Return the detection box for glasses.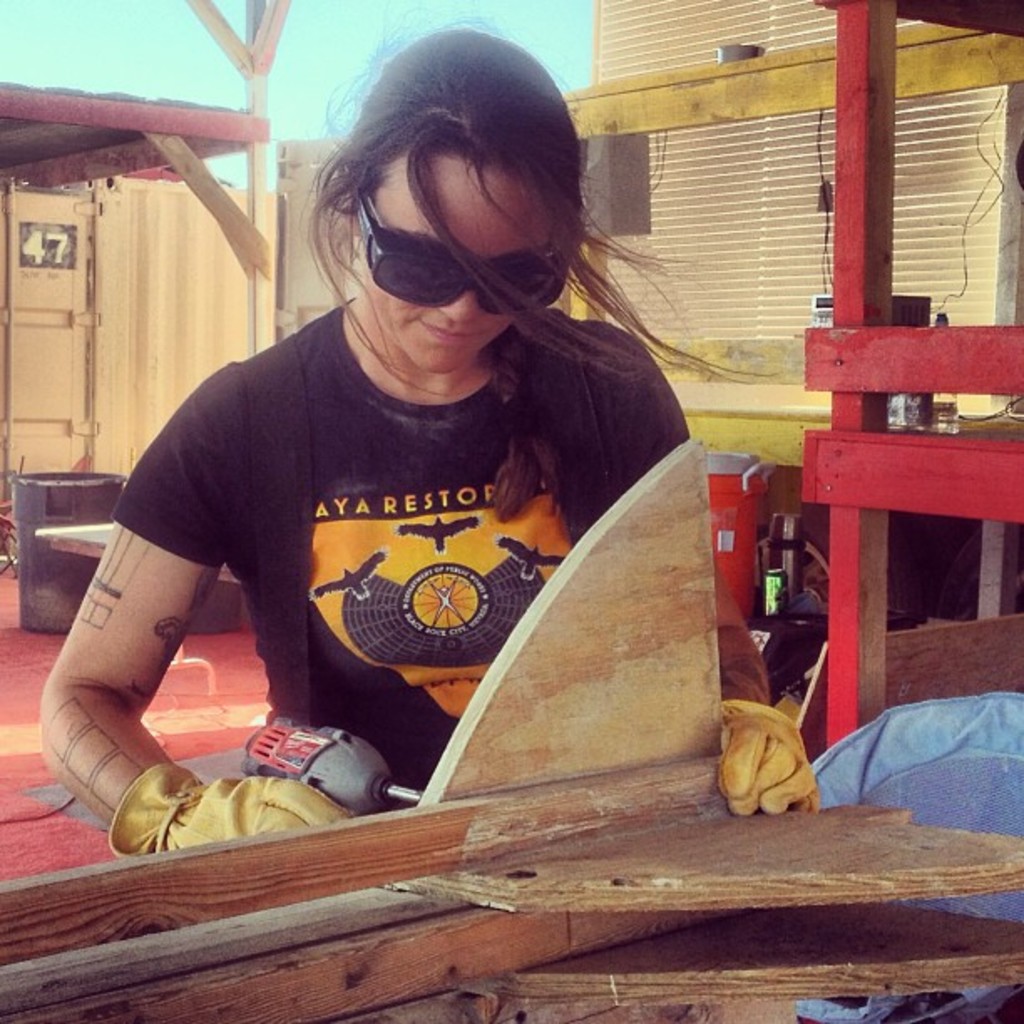
{"left": 351, "top": 179, "right": 571, "bottom": 313}.
